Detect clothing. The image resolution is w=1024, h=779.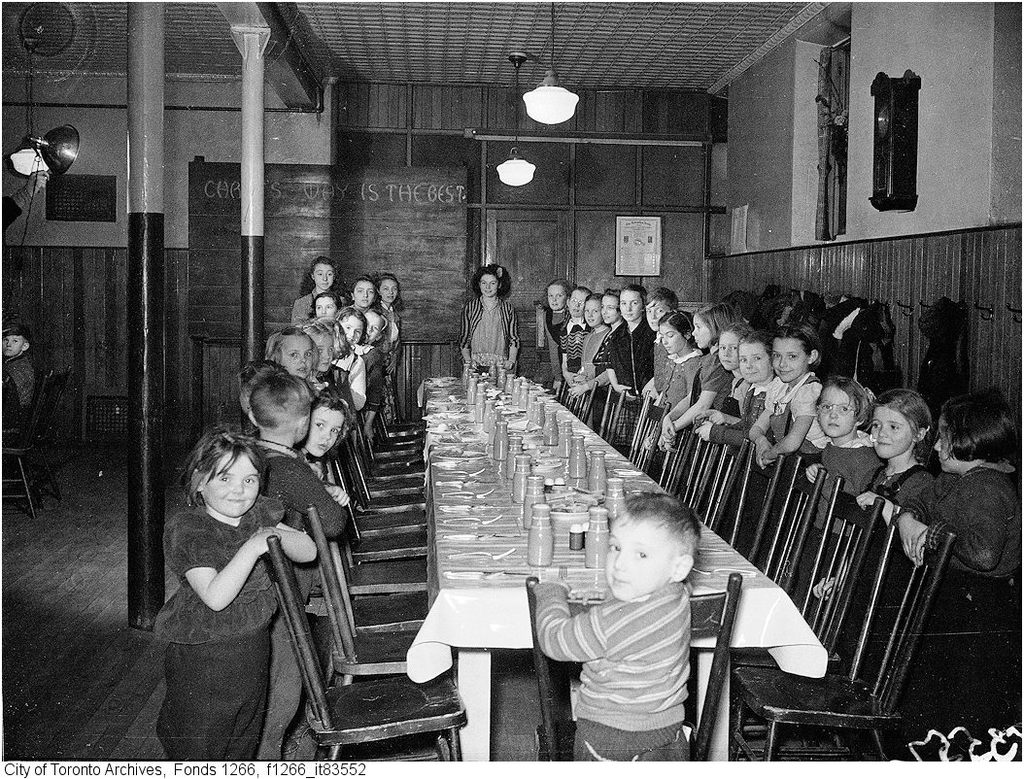
(0,356,38,411).
